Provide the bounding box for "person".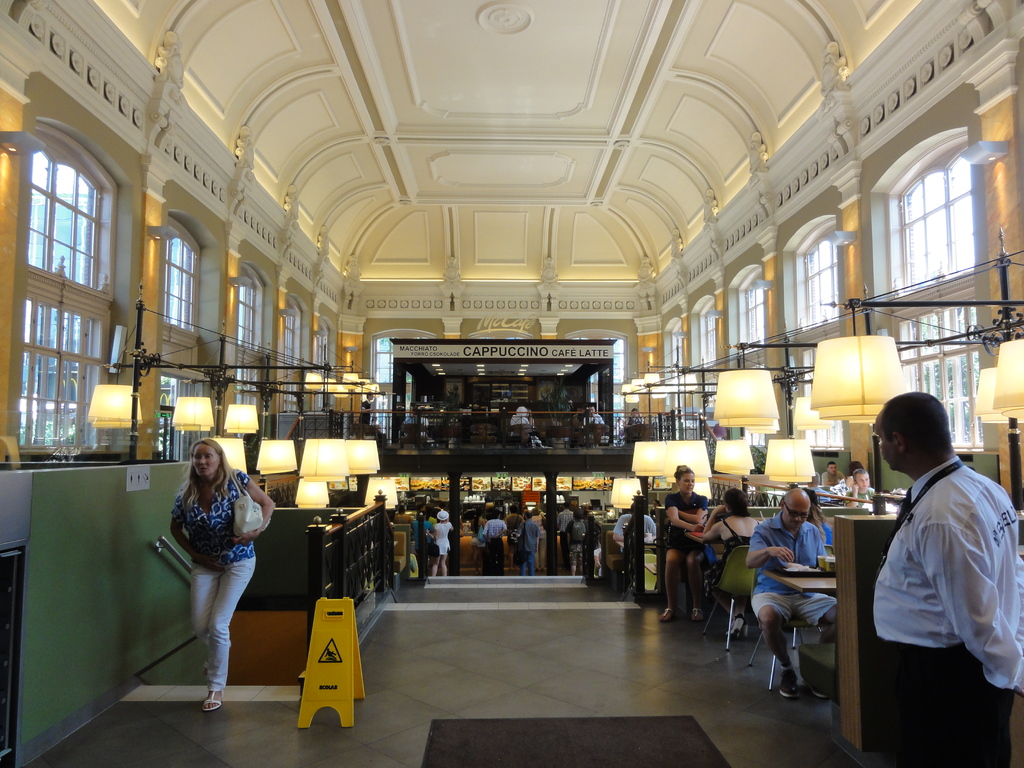
BBox(869, 392, 1023, 767).
